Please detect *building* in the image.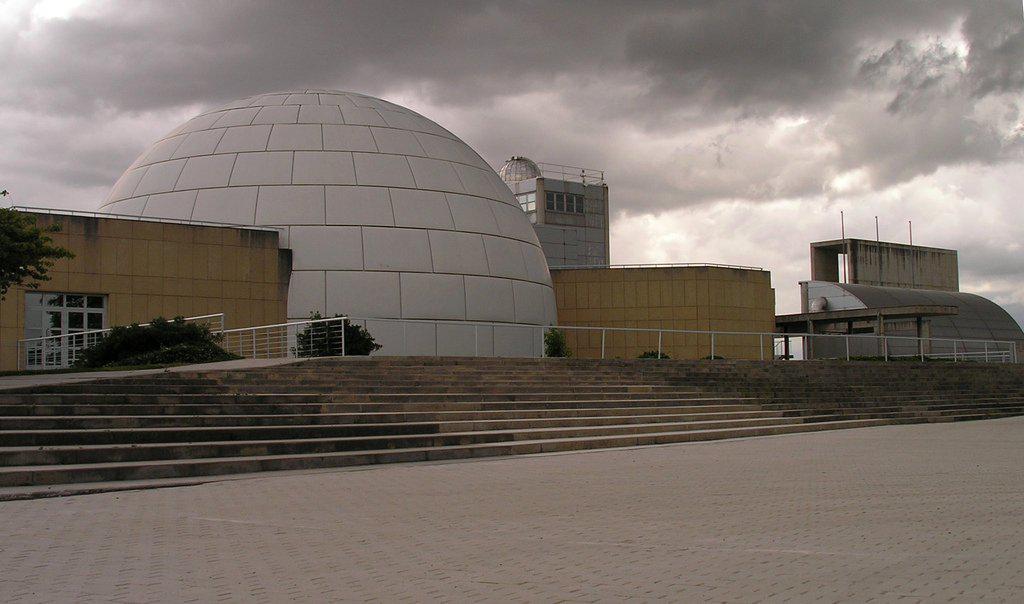
<bbox>0, 86, 773, 369</bbox>.
